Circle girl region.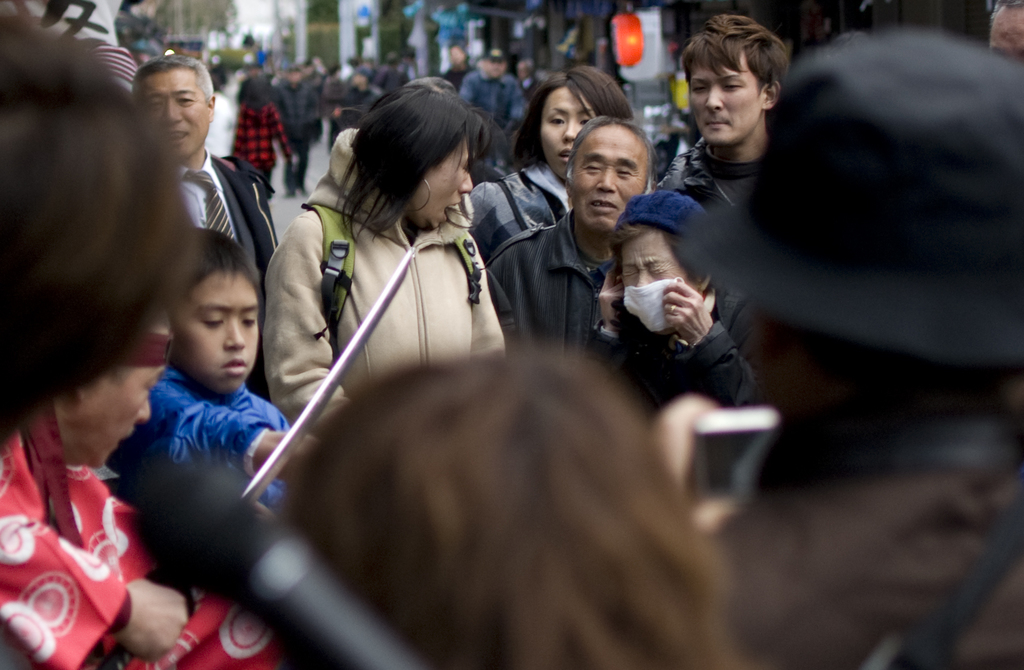
Region: select_region(233, 78, 297, 188).
